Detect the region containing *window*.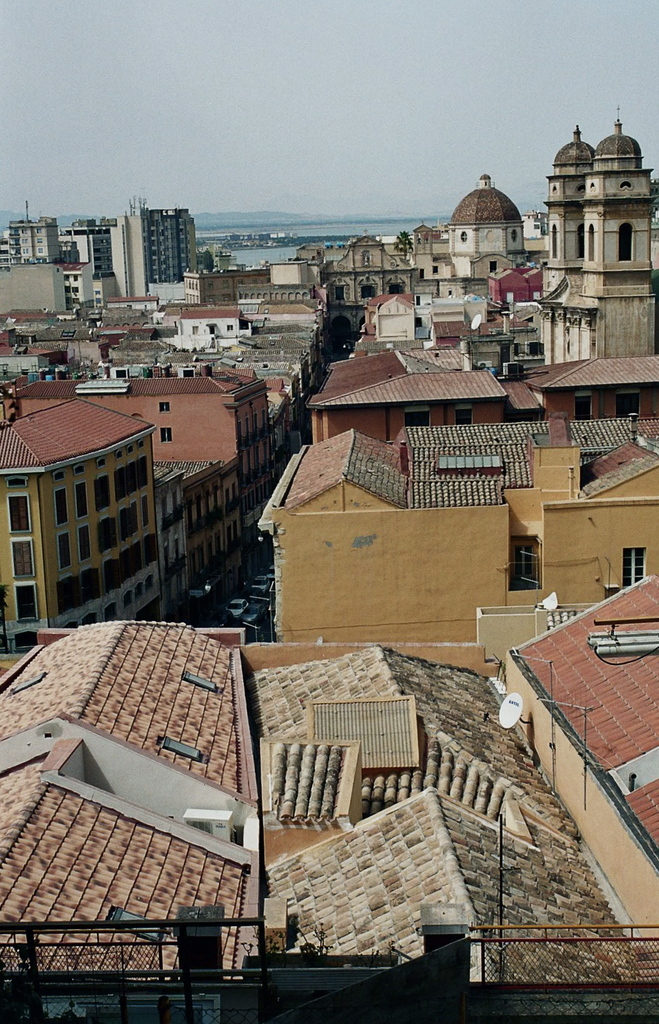
box(362, 282, 378, 301).
